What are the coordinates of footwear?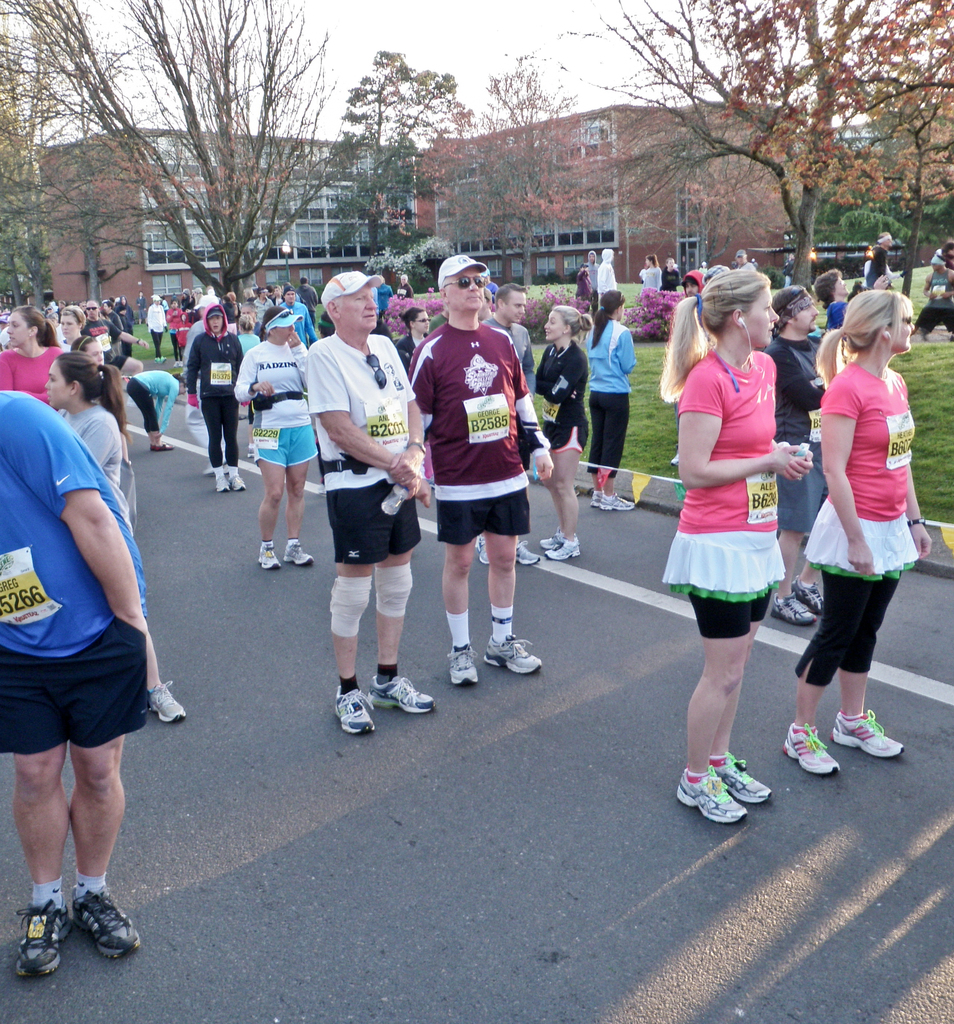
bbox=(784, 721, 839, 781).
